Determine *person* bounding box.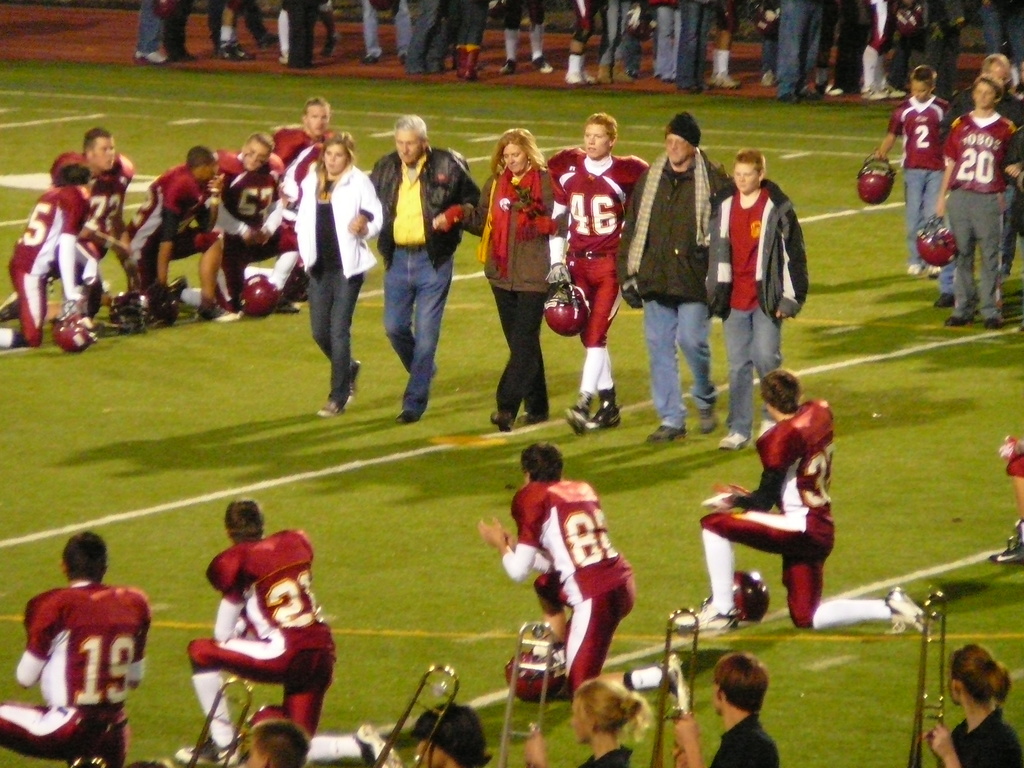
Determined: {"x1": 704, "y1": 146, "x2": 806, "y2": 449}.
